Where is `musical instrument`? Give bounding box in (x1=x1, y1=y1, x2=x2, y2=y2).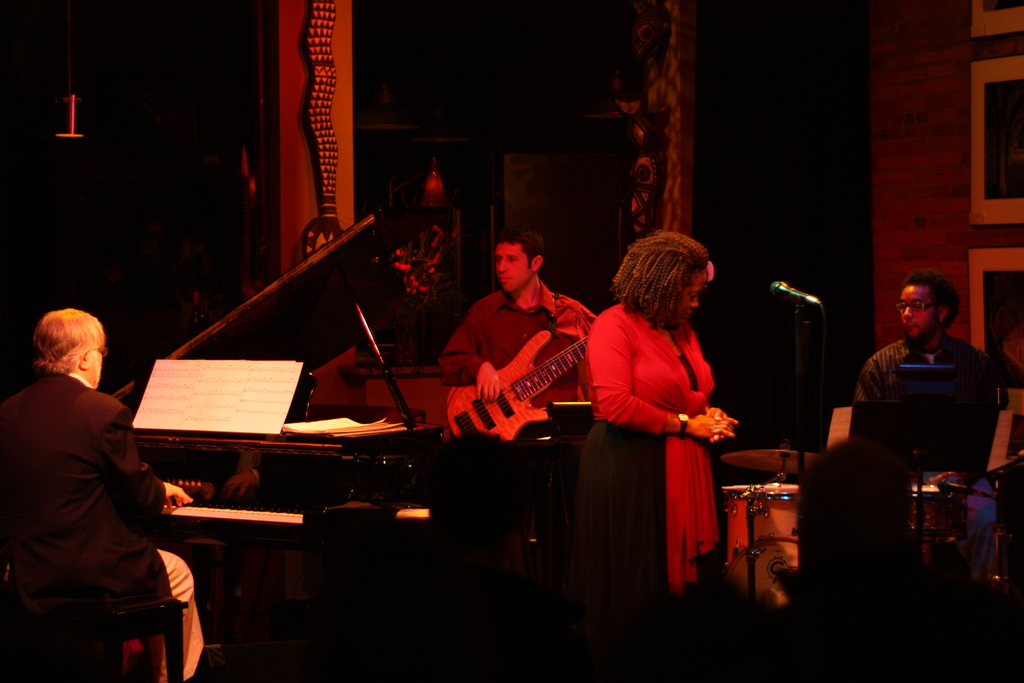
(x1=726, y1=432, x2=818, y2=489).
